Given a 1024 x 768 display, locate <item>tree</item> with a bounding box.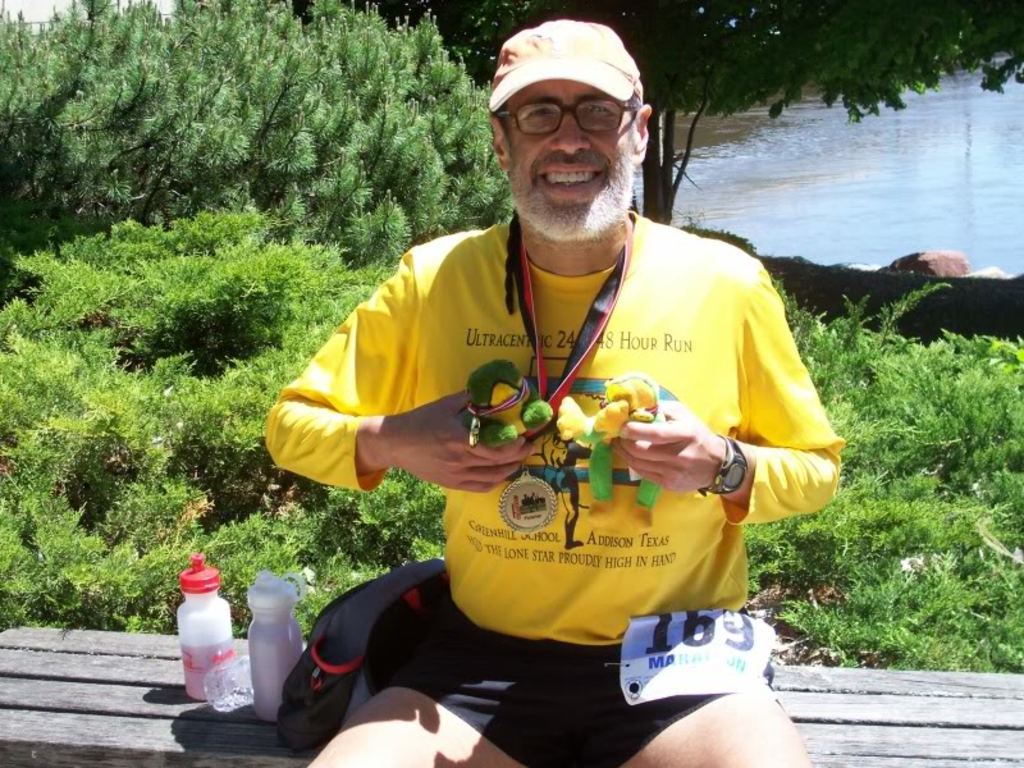
Located: {"left": 0, "top": 0, "right": 520, "bottom": 276}.
